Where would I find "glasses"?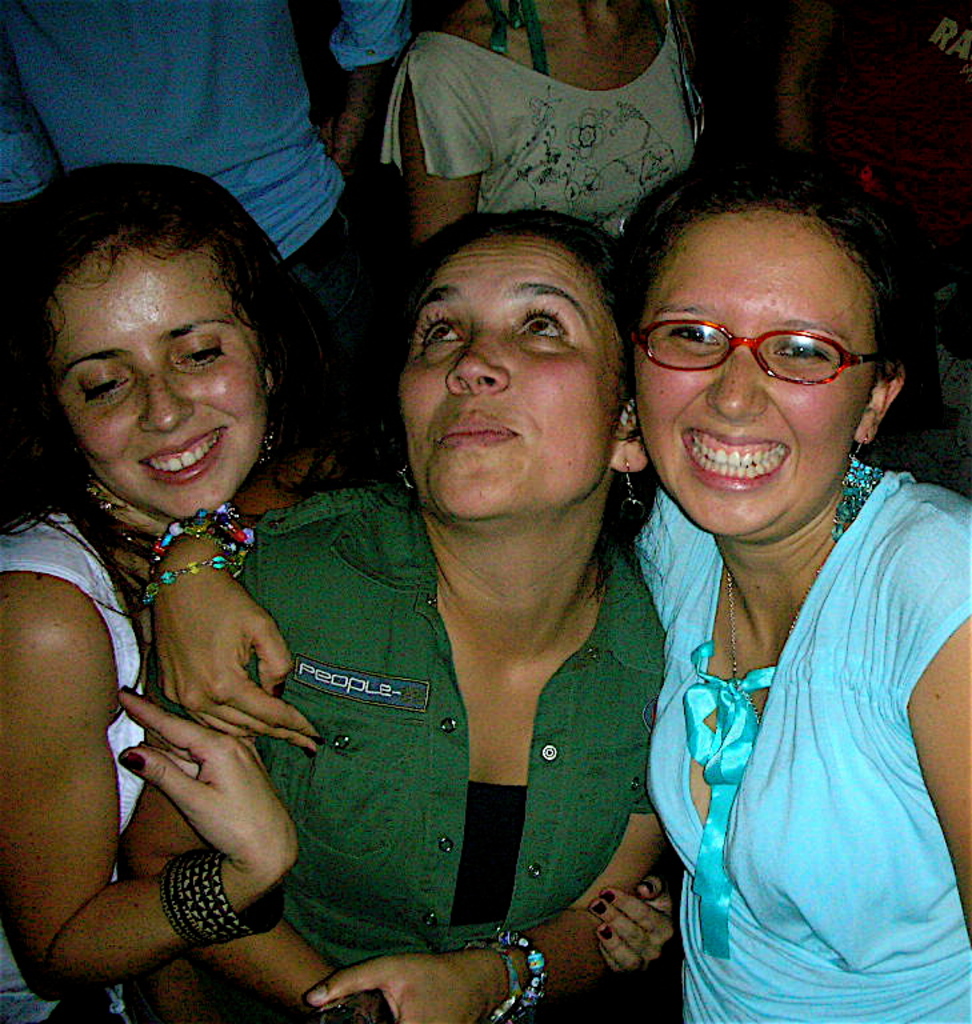
At 645:296:895:395.
